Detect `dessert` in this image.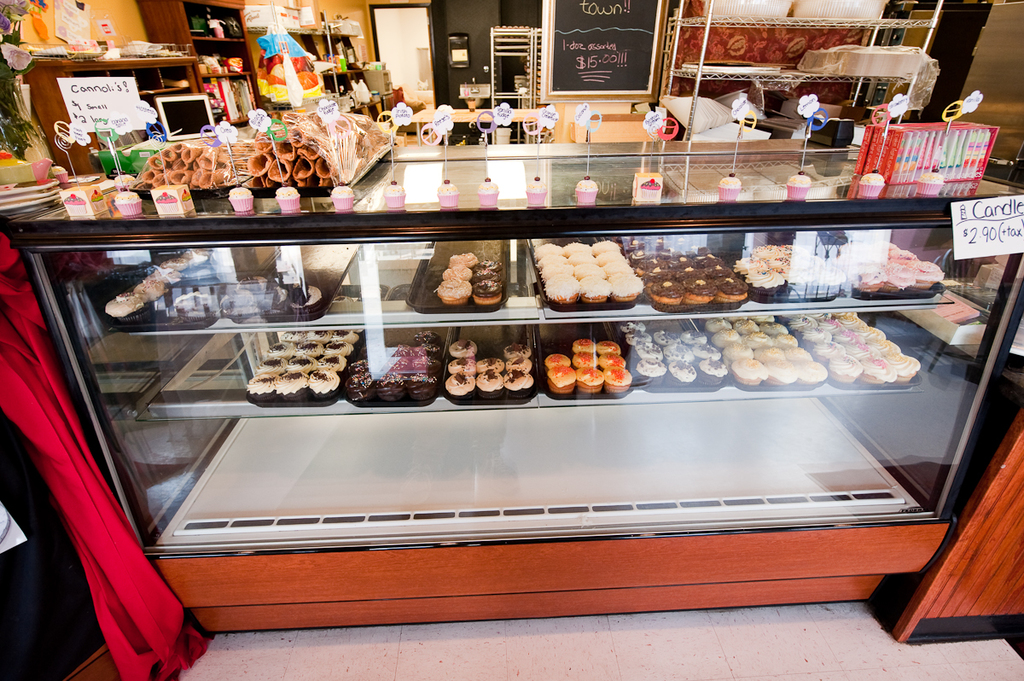
Detection: x1=731 y1=360 x2=764 y2=389.
